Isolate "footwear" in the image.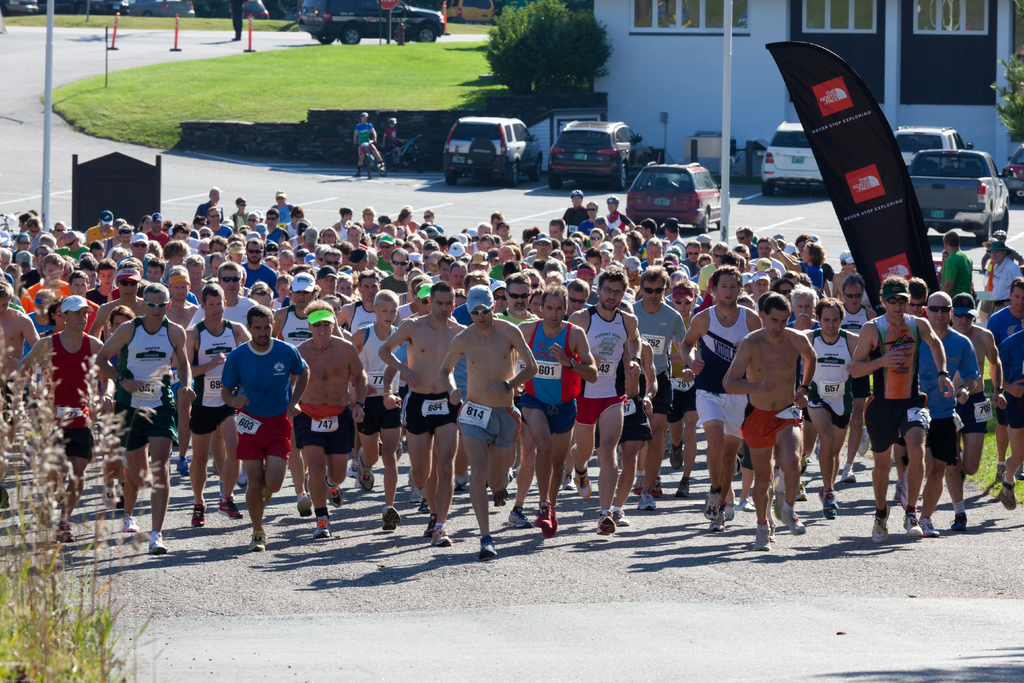
Isolated region: {"x1": 99, "y1": 483, "x2": 121, "y2": 511}.
